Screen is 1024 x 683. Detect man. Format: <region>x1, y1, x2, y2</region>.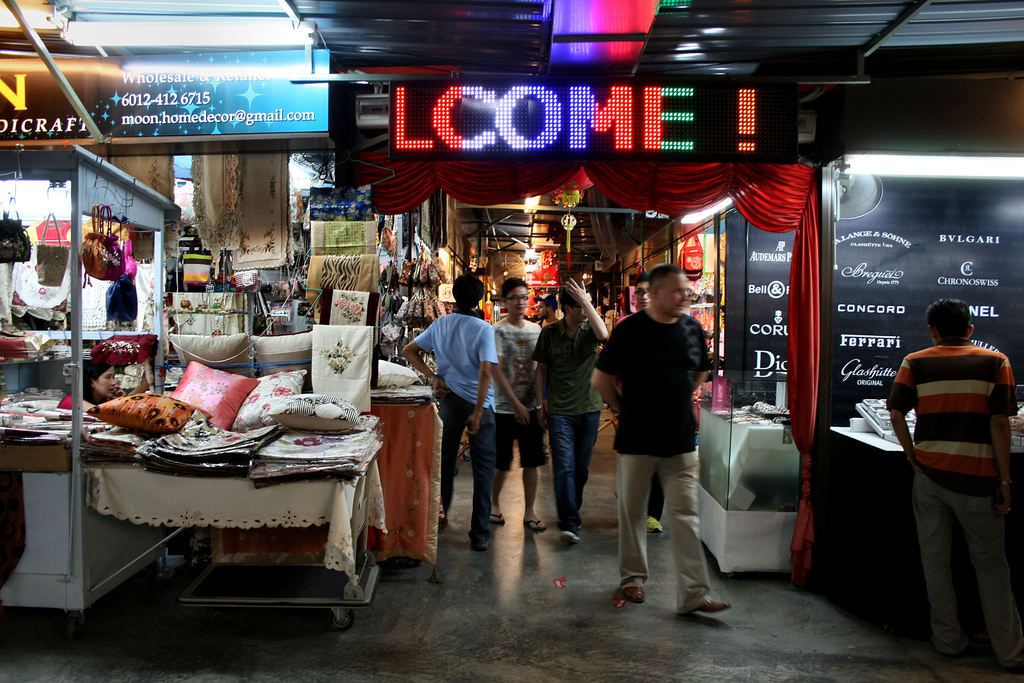
<region>563, 266, 742, 614</region>.
